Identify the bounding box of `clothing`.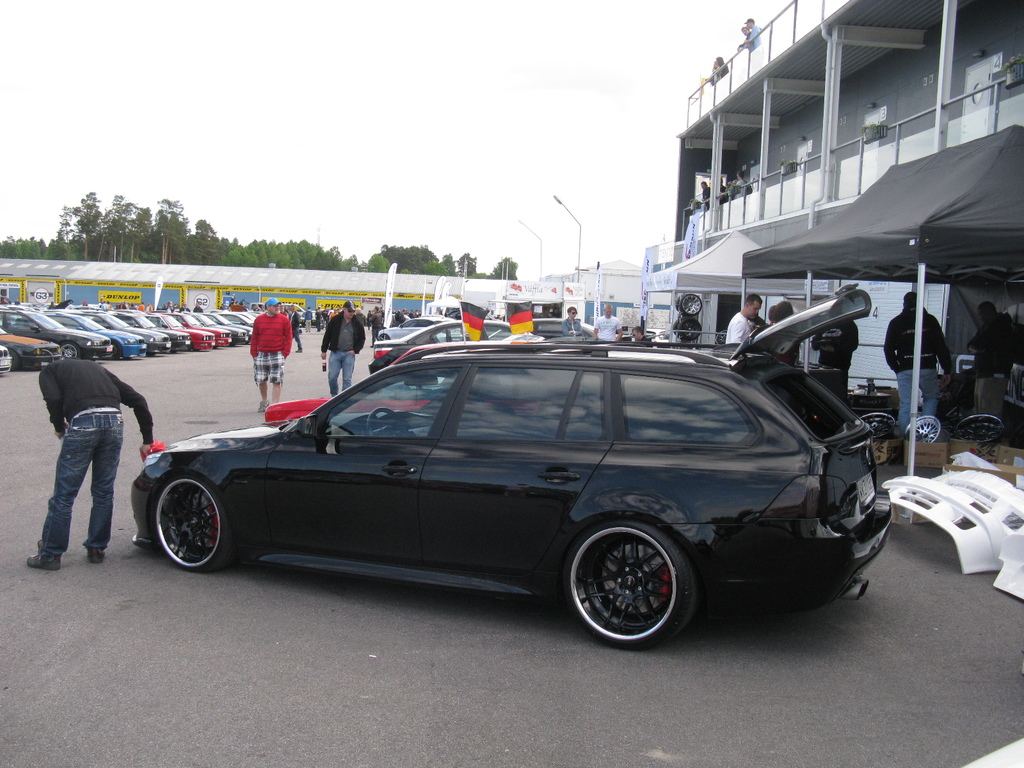
x1=745, y1=22, x2=759, y2=47.
